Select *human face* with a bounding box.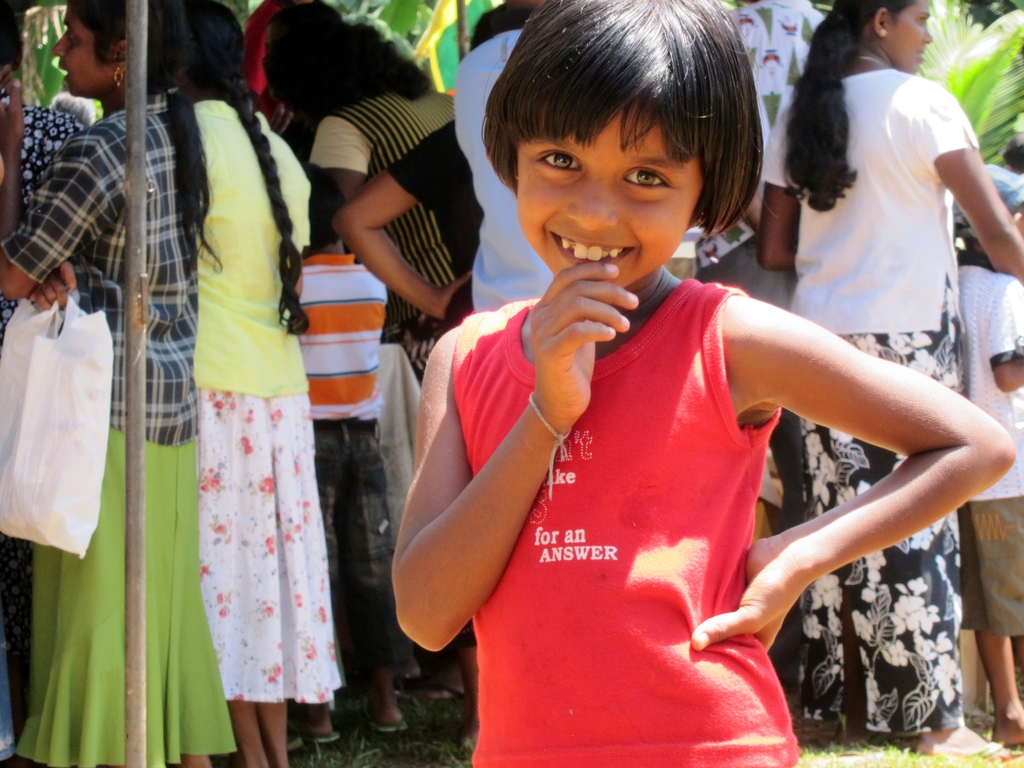
(left=52, top=8, right=108, bottom=100).
